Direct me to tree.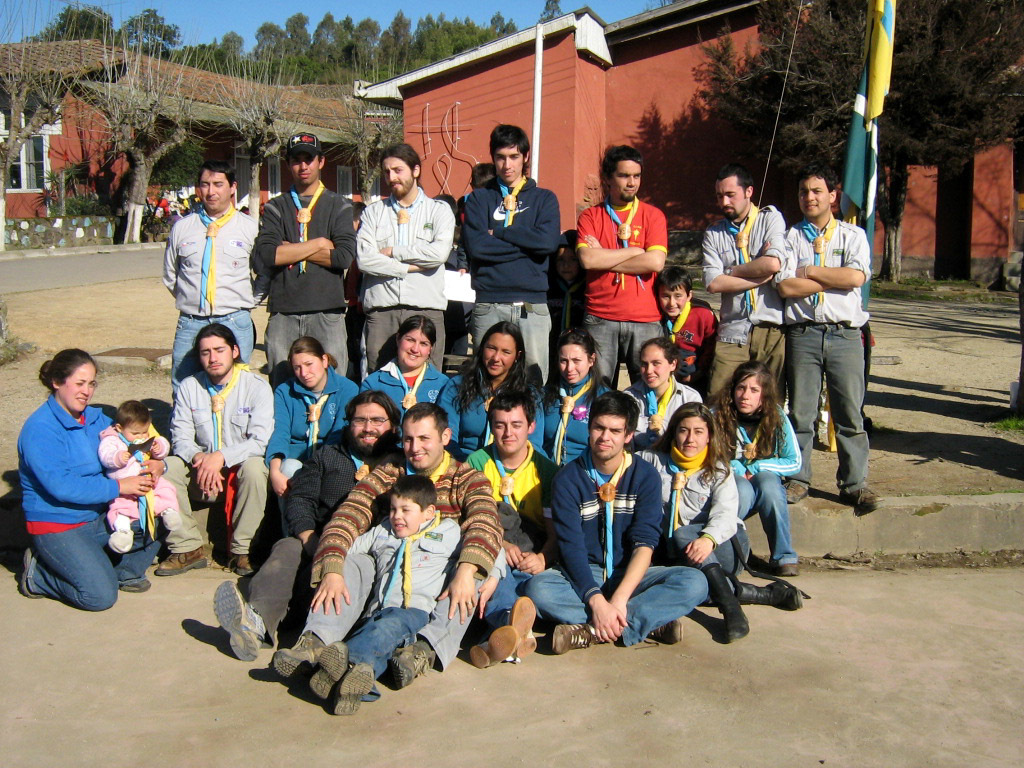
Direction: {"left": 79, "top": 0, "right": 188, "bottom": 240}.
